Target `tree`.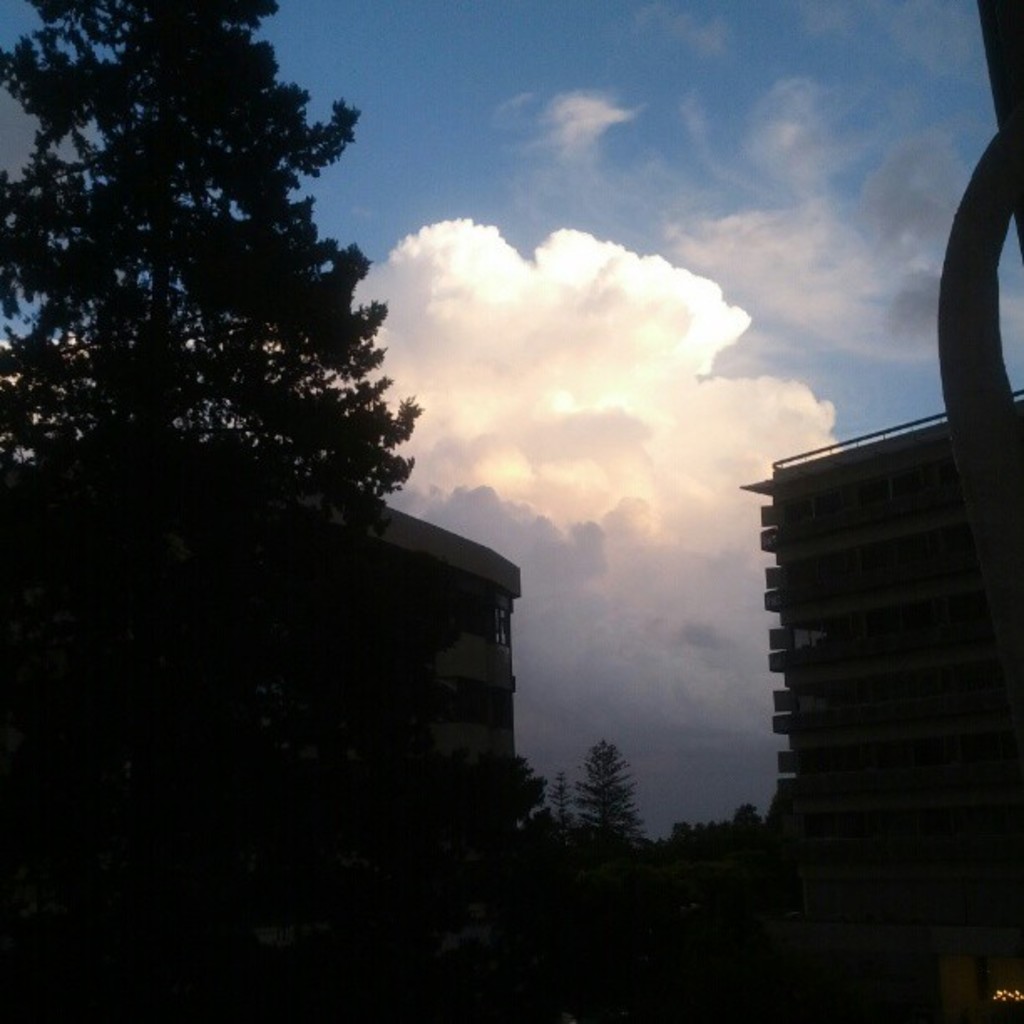
Target region: [567,740,653,852].
